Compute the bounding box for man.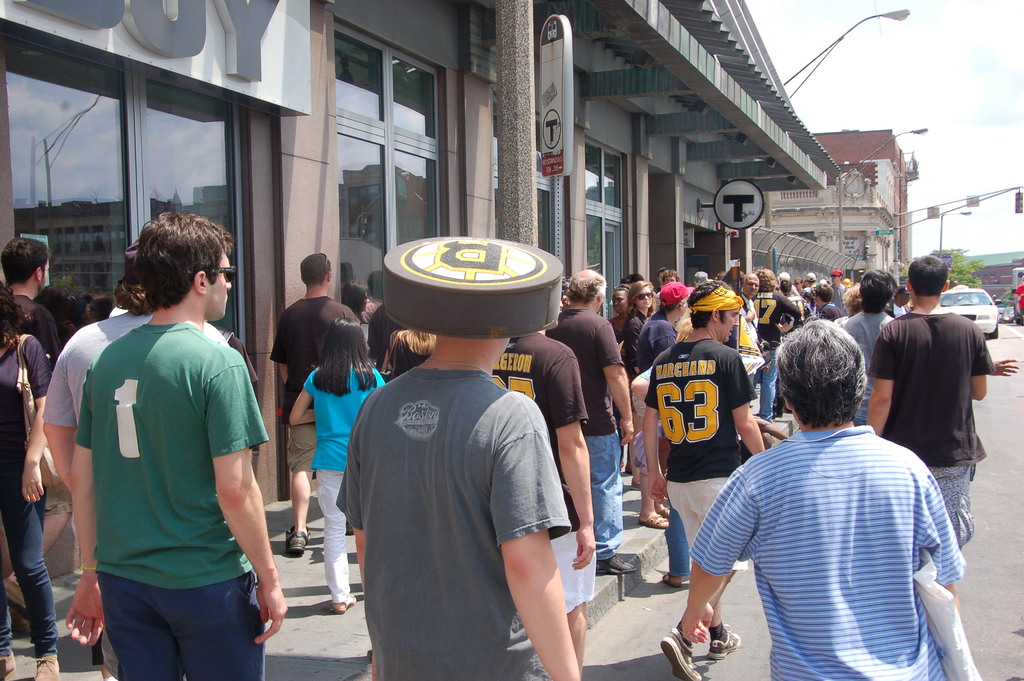
<region>676, 321, 972, 680</region>.
